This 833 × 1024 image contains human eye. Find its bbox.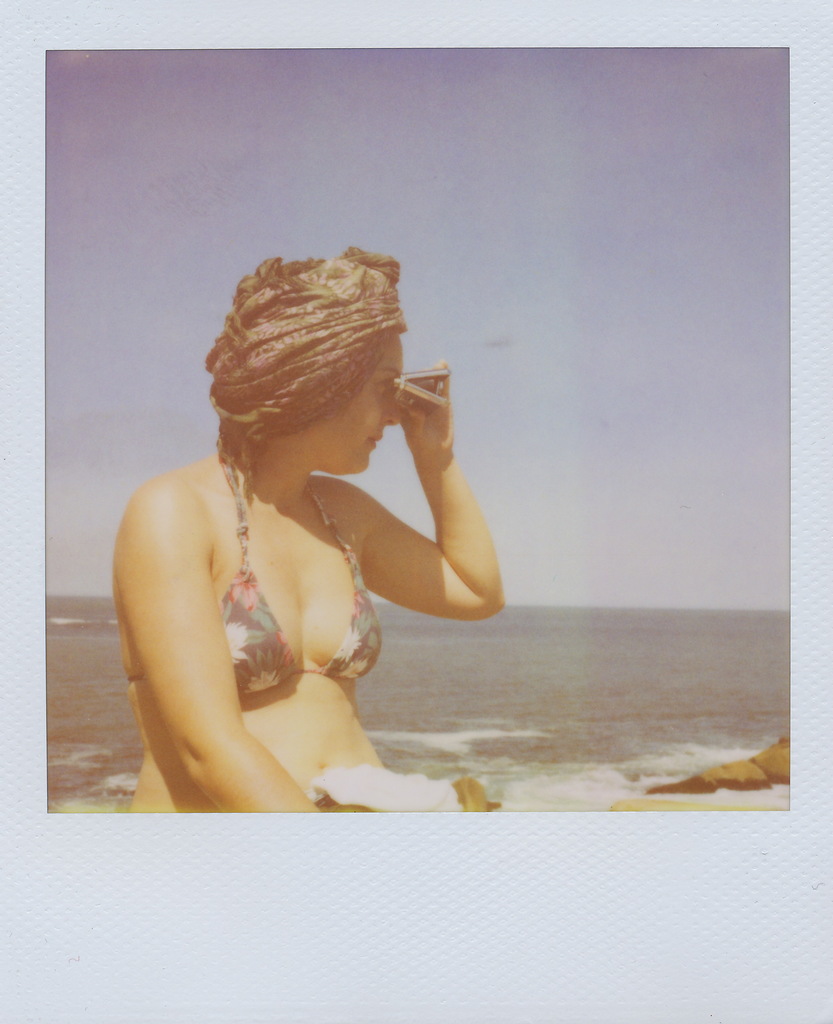
[left=373, top=377, right=391, bottom=395].
